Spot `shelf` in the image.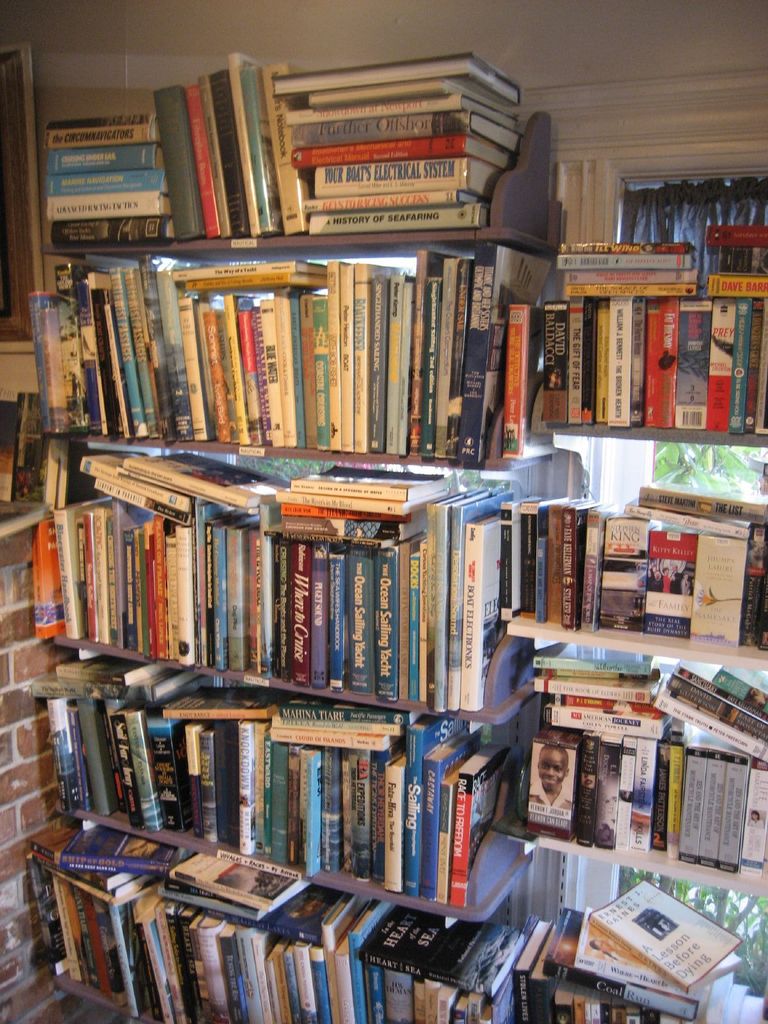
`shelf` found at 47, 63, 595, 269.
